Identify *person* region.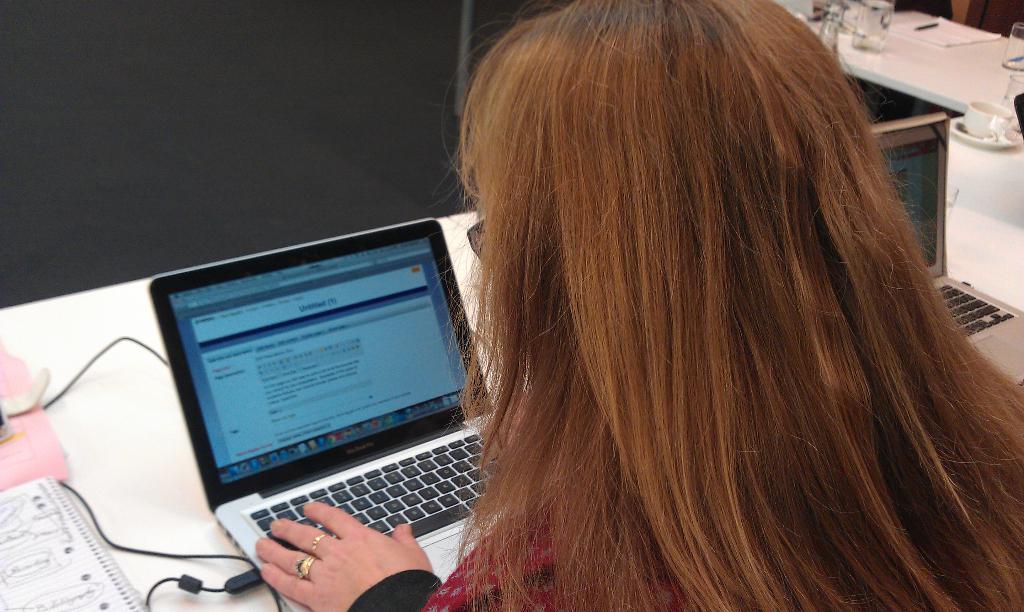
Region: bbox=[253, 0, 1023, 611].
